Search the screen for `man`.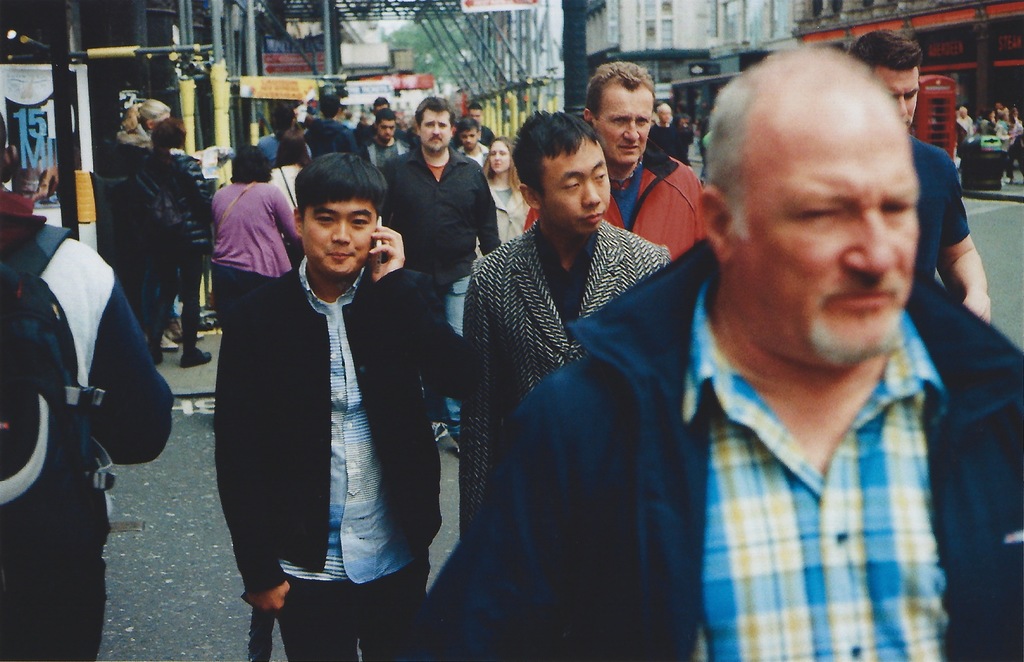
Found at select_region(360, 93, 411, 140).
